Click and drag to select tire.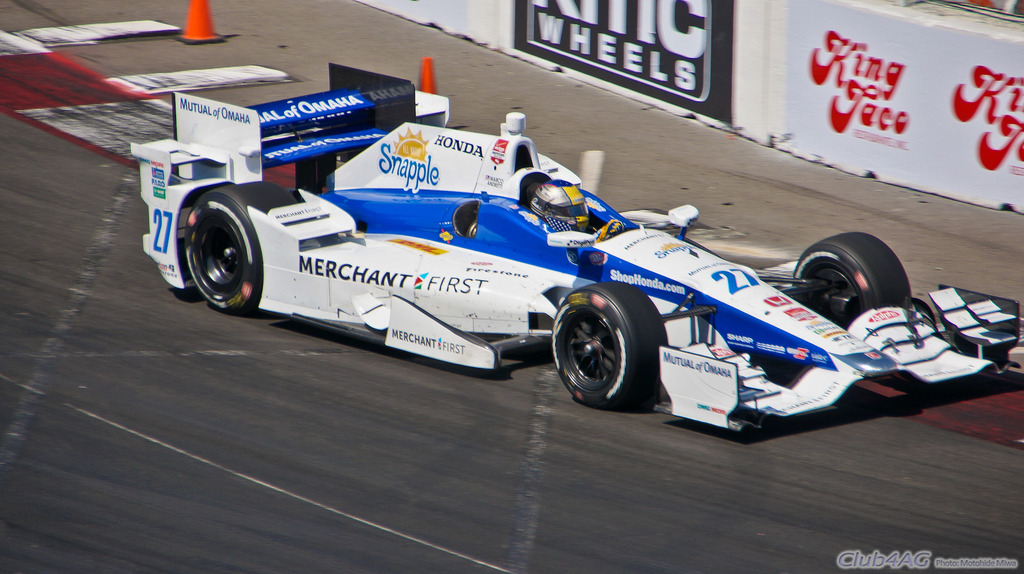
Selection: [x1=547, y1=272, x2=659, y2=410].
